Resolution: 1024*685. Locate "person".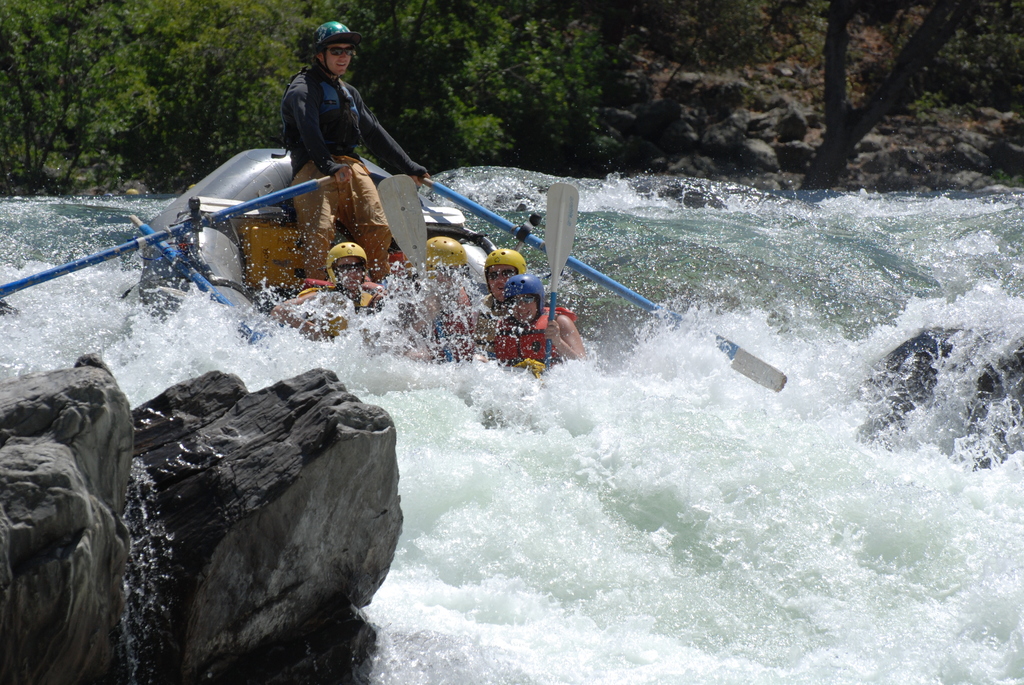
box(276, 17, 430, 270).
